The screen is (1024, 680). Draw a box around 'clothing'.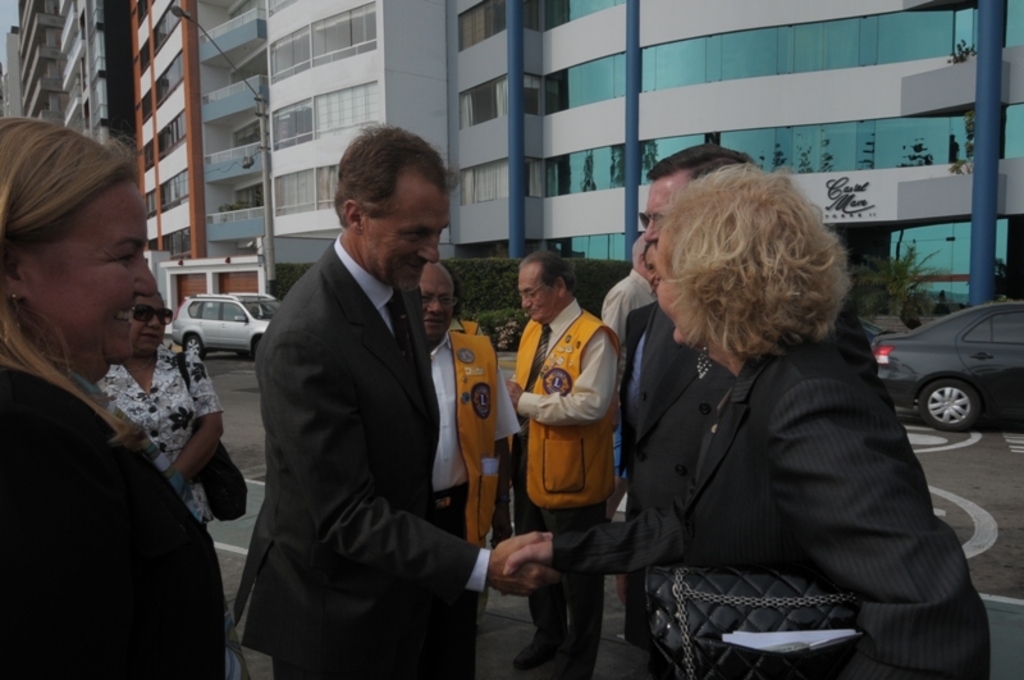
Rect(509, 298, 622, 679).
